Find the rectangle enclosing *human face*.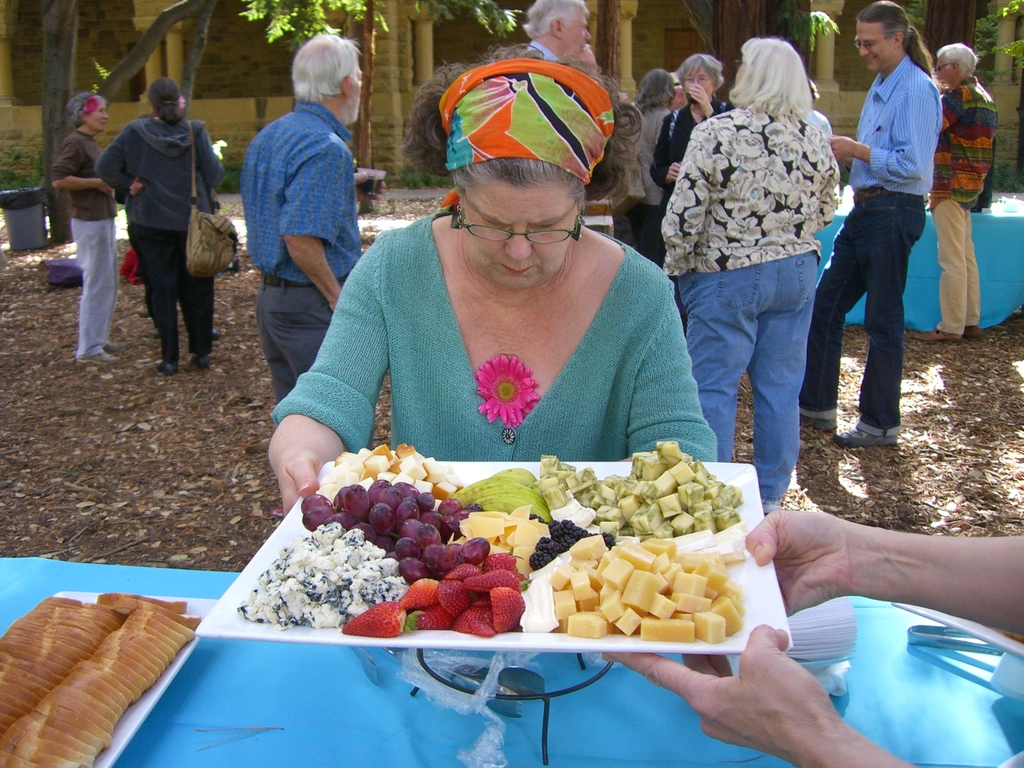
rect(856, 22, 892, 69).
